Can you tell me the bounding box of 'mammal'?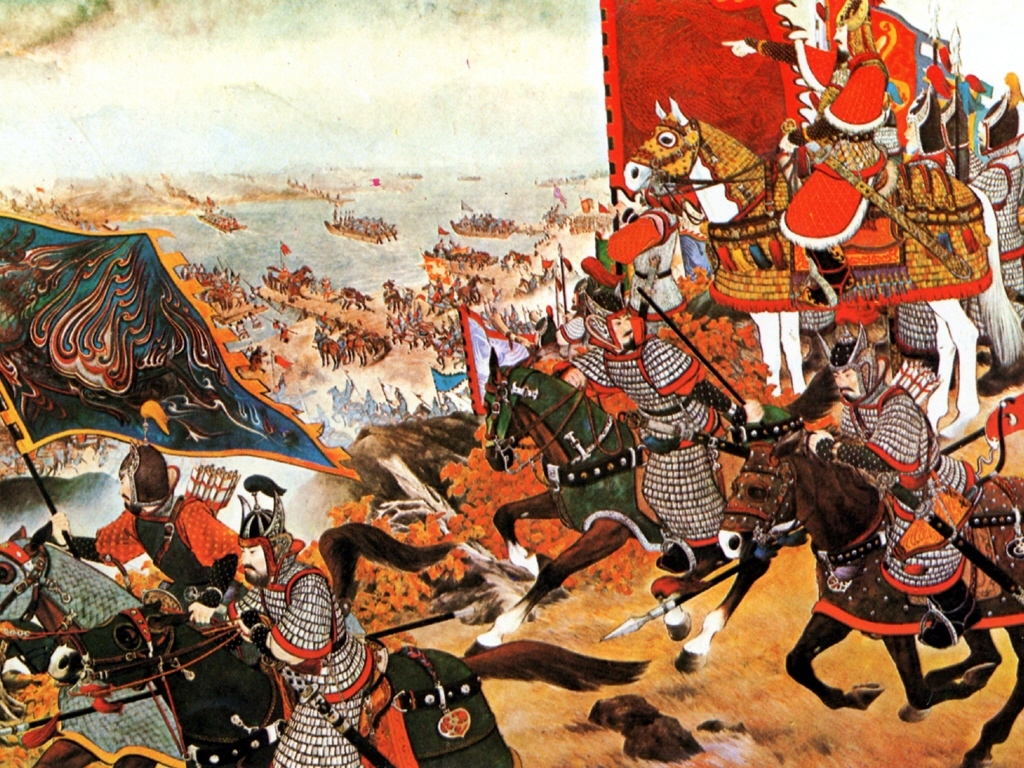
548, 265, 734, 581.
